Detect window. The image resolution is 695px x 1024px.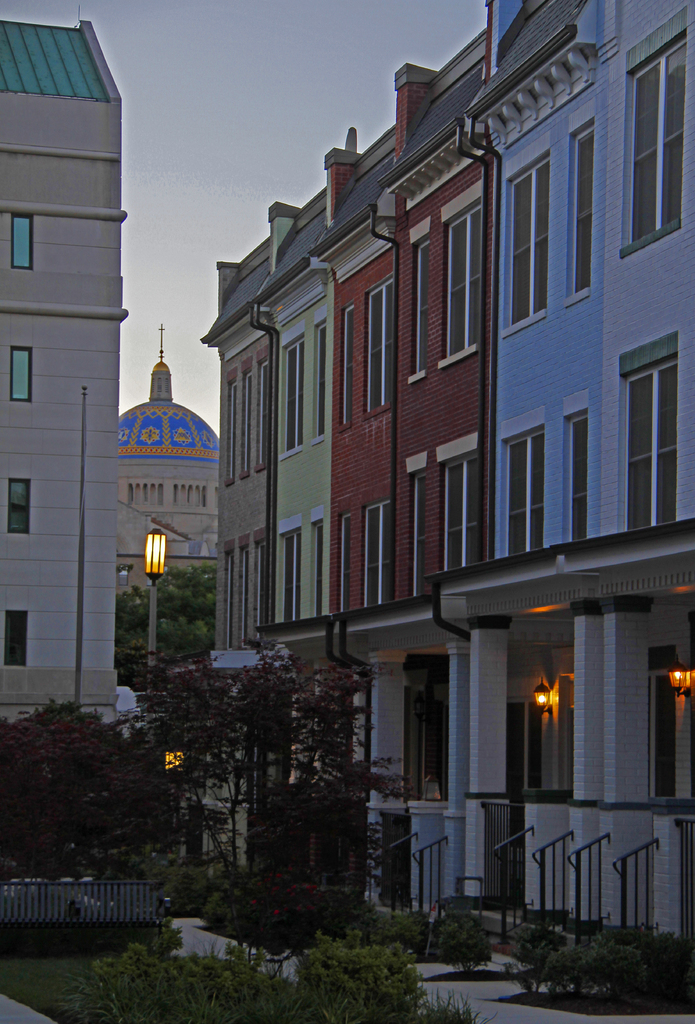
x1=504 y1=130 x2=548 y2=333.
